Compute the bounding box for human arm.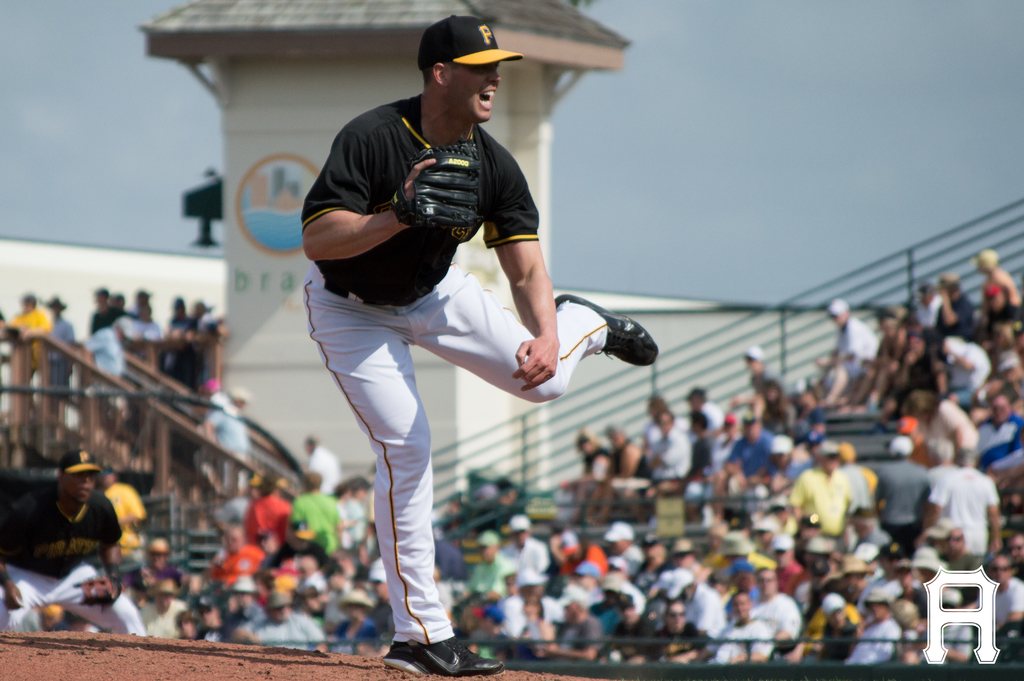
[537, 631, 547, 654].
